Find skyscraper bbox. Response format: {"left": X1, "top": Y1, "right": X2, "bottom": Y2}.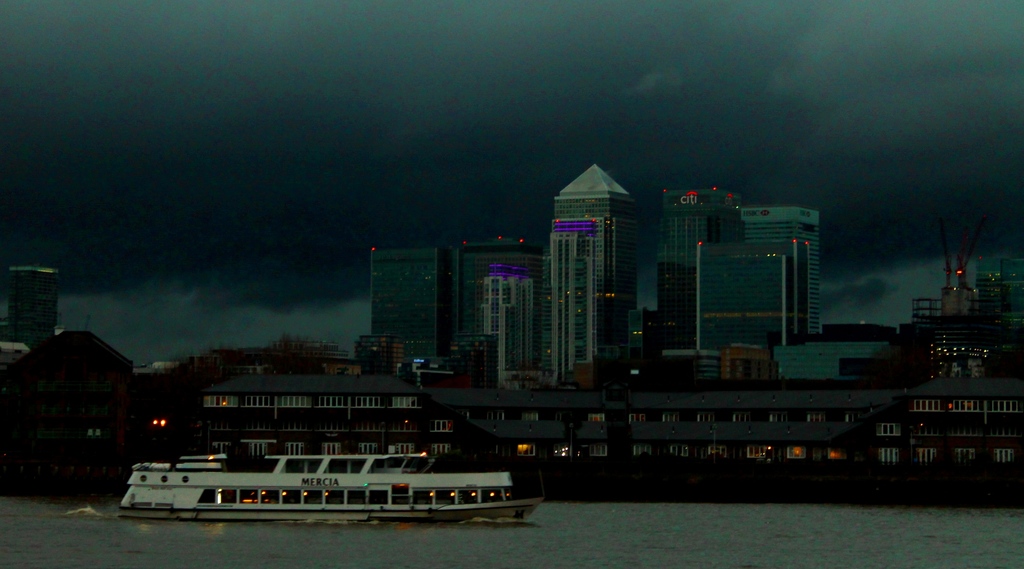
{"left": 556, "top": 161, "right": 638, "bottom": 363}.
